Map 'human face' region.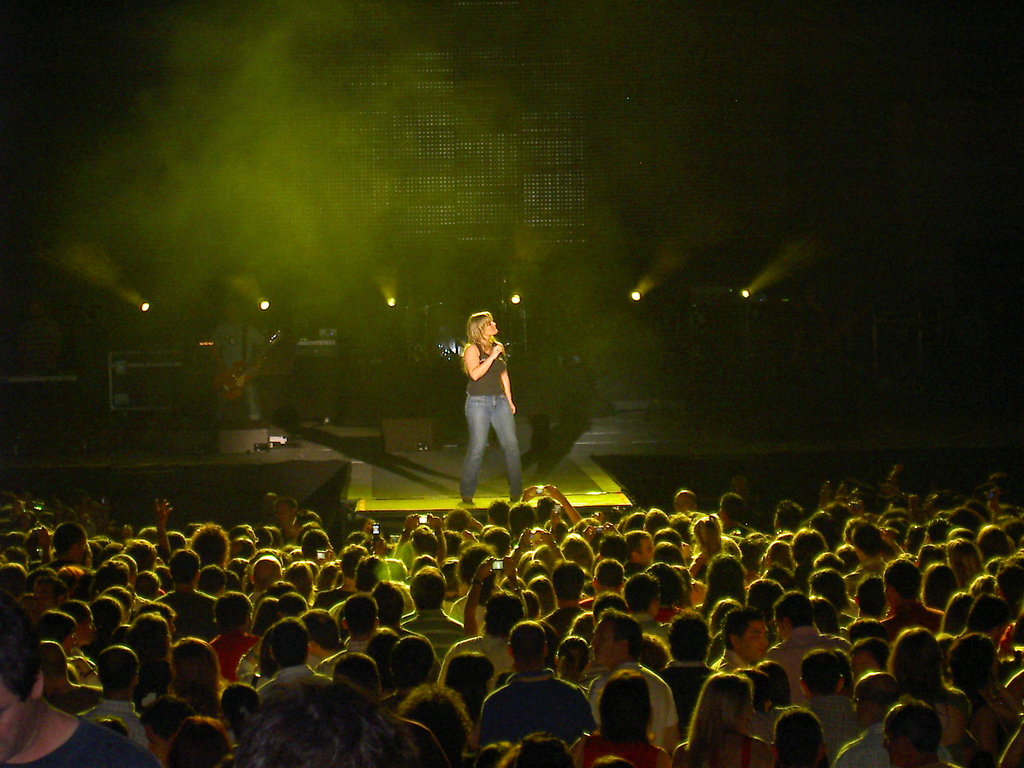
Mapped to x1=675, y1=492, x2=693, y2=511.
